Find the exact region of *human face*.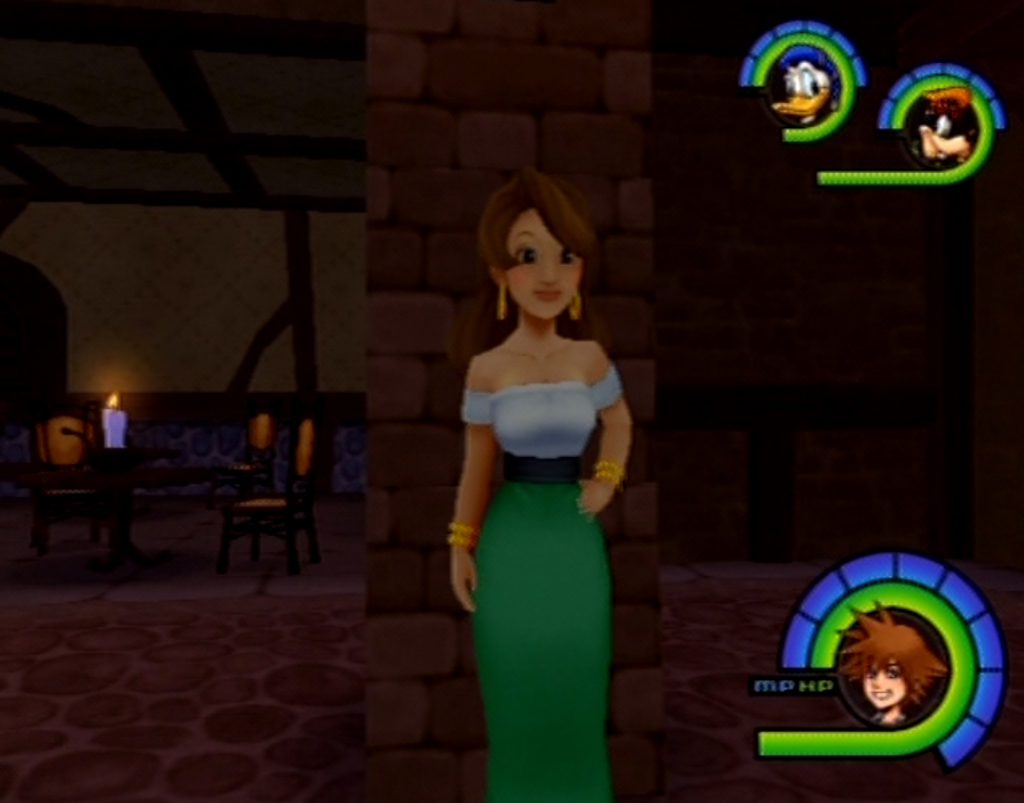
Exact region: rect(503, 202, 588, 321).
